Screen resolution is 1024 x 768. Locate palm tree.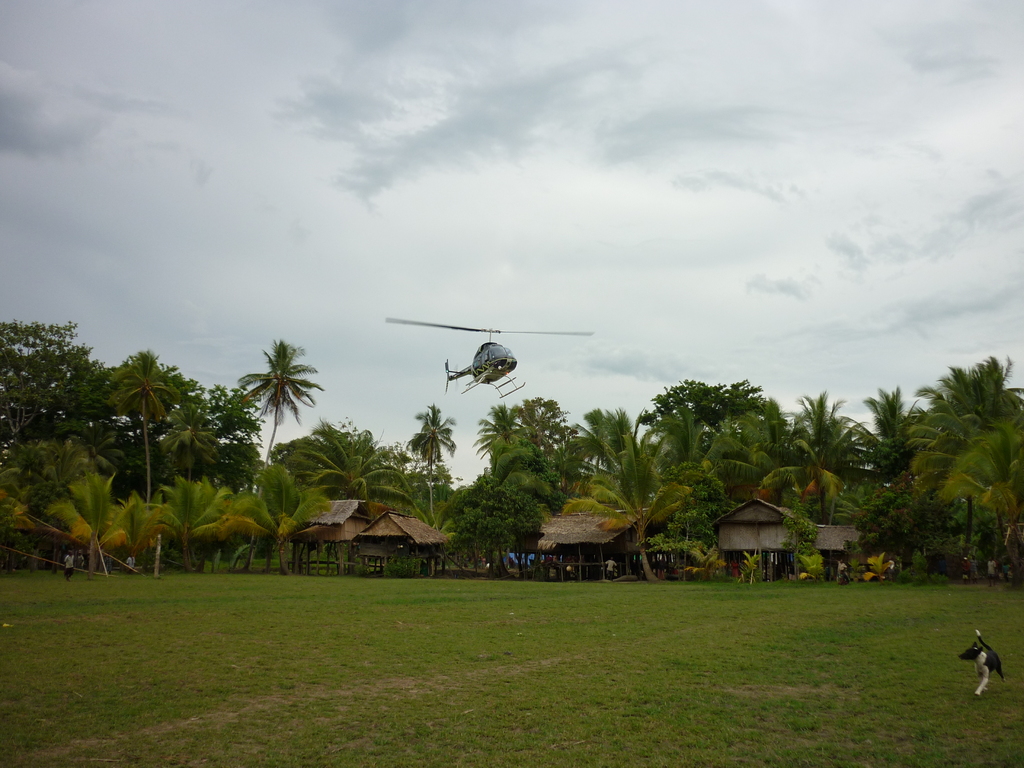
x1=490 y1=404 x2=588 y2=570.
